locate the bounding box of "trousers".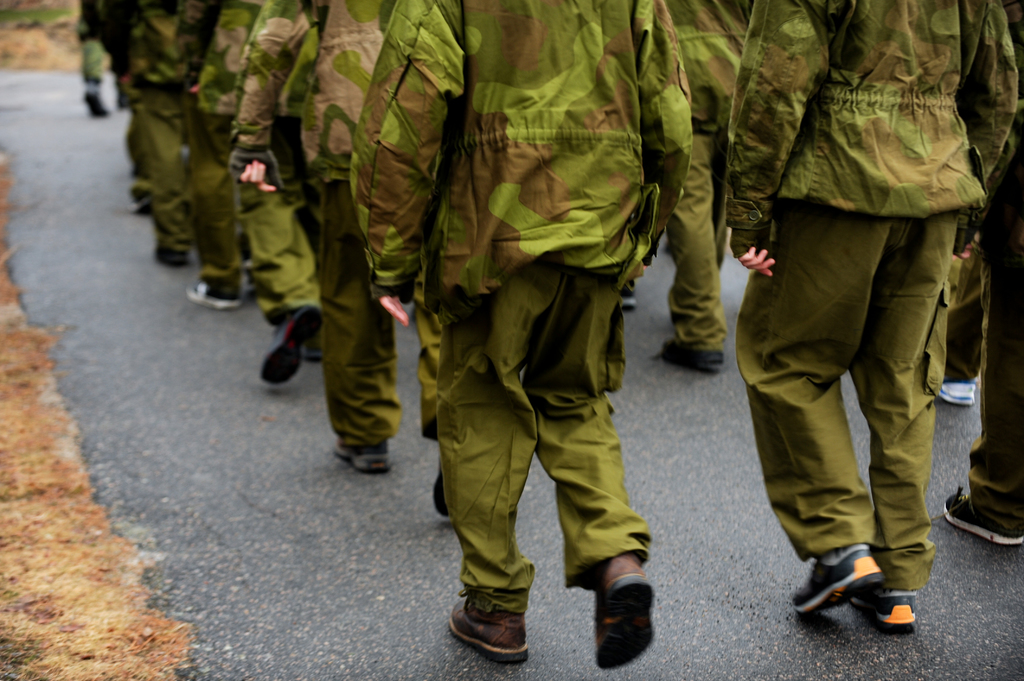
Bounding box: left=311, top=176, right=399, bottom=441.
